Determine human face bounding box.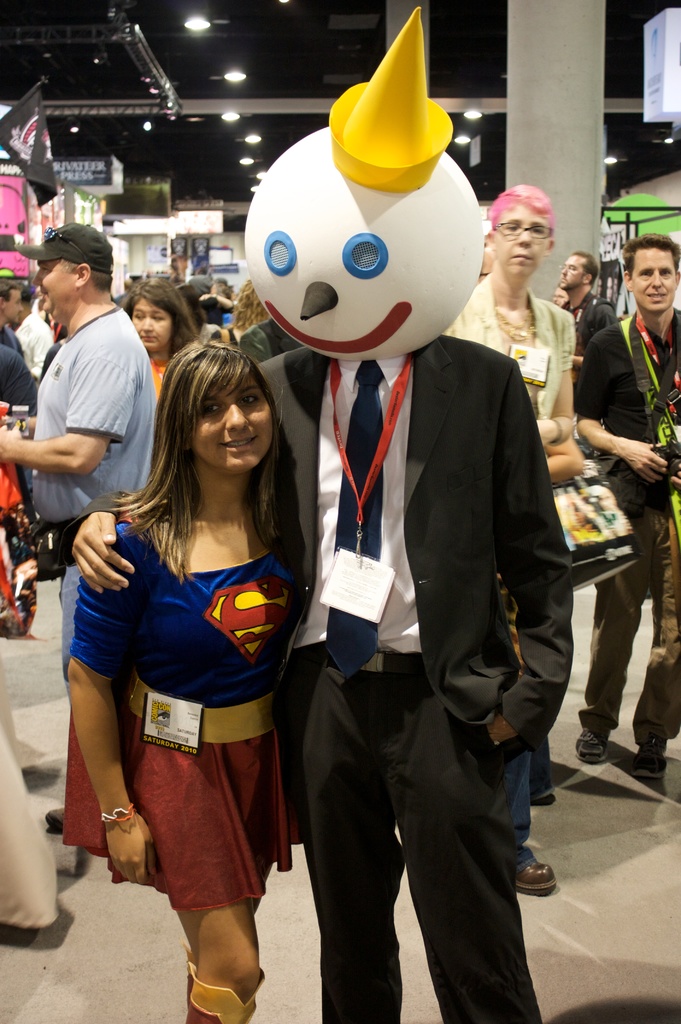
Determined: 493, 204, 550, 275.
